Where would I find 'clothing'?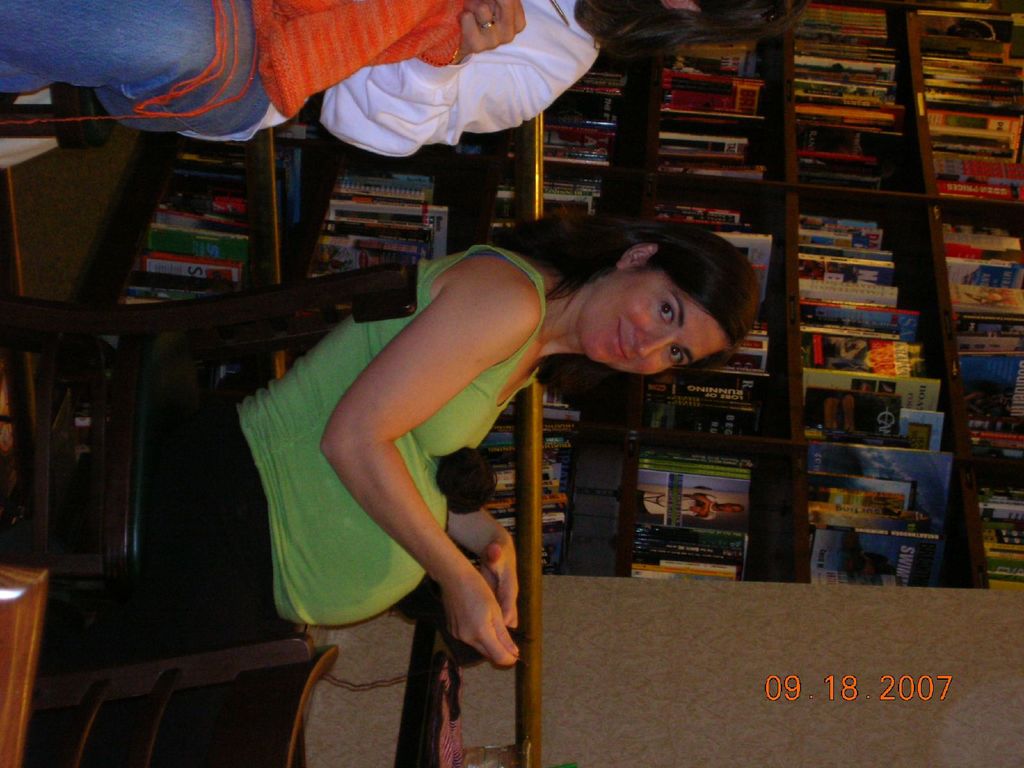
At (113, 243, 563, 767).
